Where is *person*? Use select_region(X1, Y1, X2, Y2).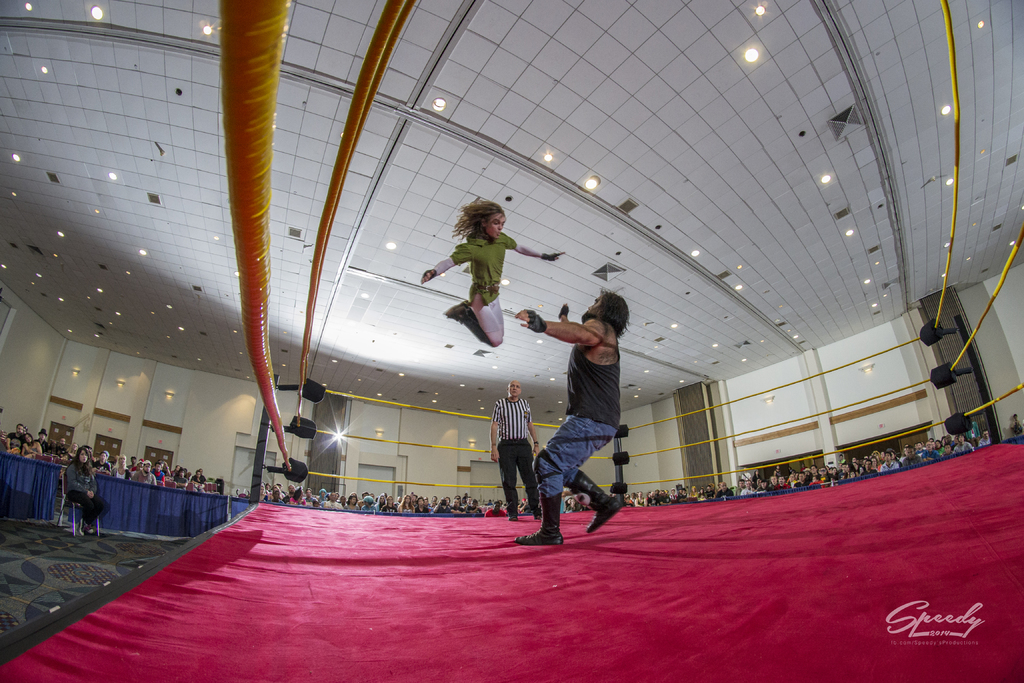
select_region(115, 455, 130, 480).
